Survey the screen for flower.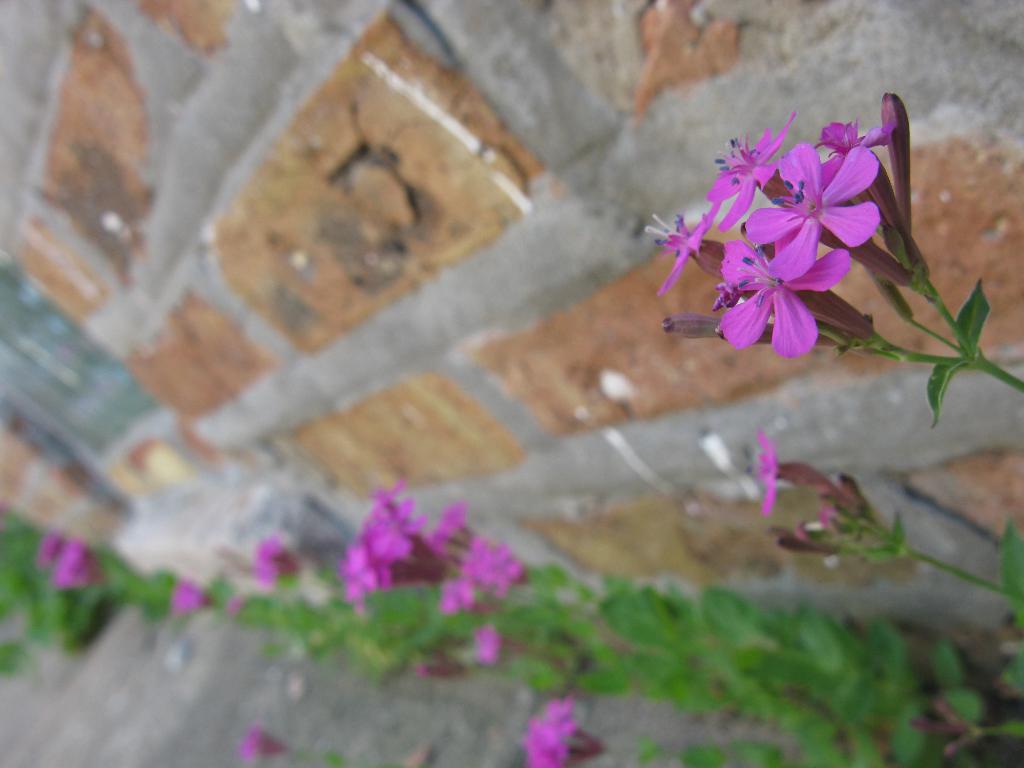
Survey found: [244, 537, 301, 590].
